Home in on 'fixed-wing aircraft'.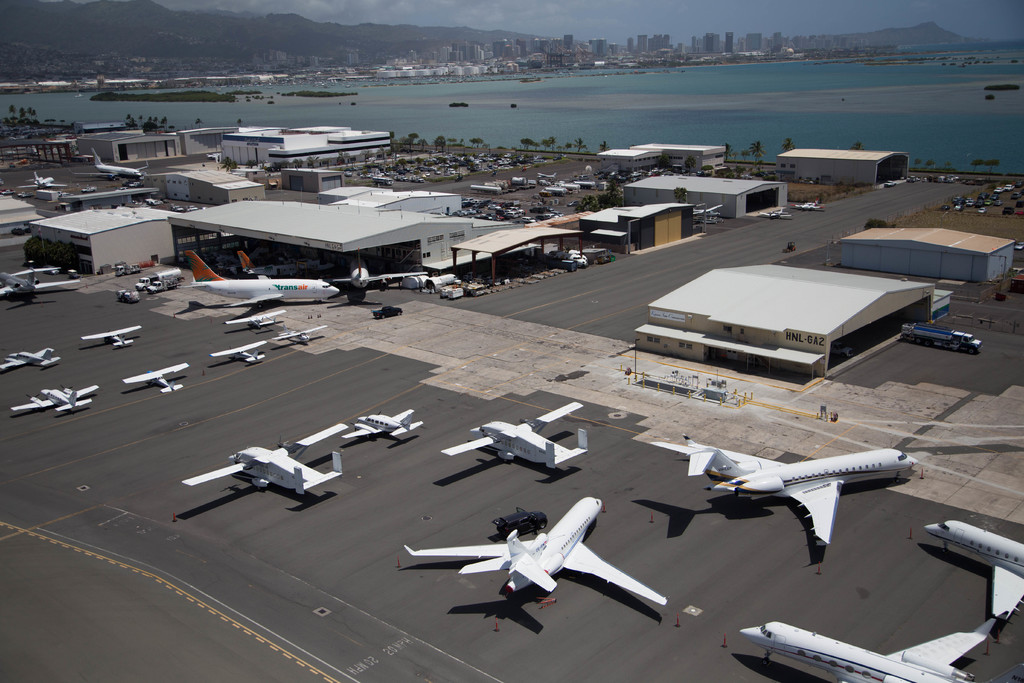
Homed in at x1=440, y1=408, x2=585, y2=473.
